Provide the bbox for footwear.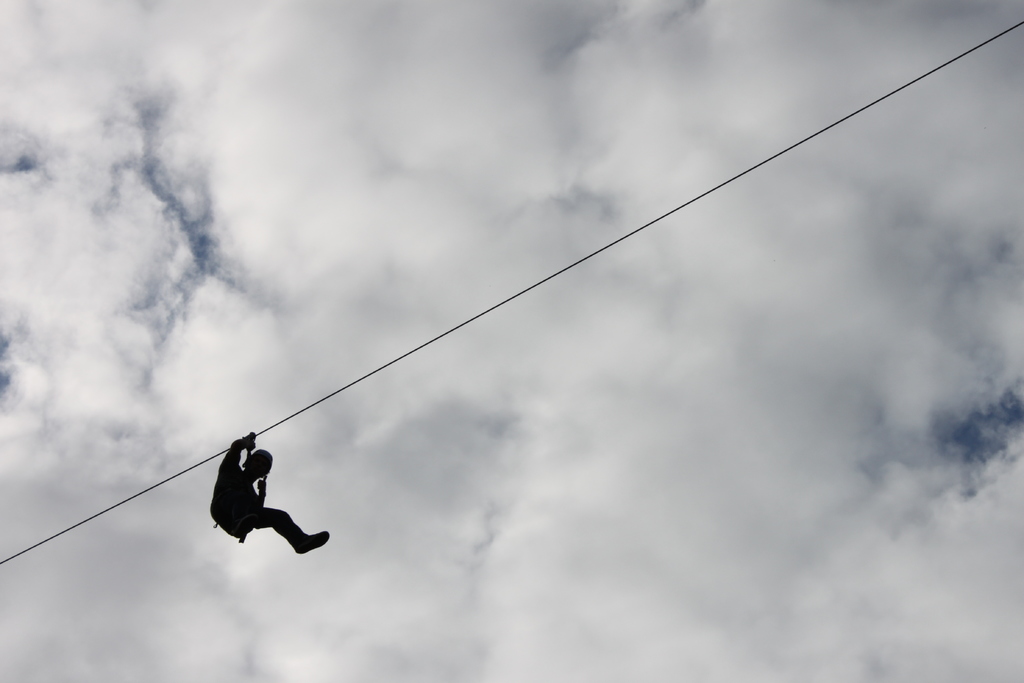
bbox=[296, 531, 330, 555].
